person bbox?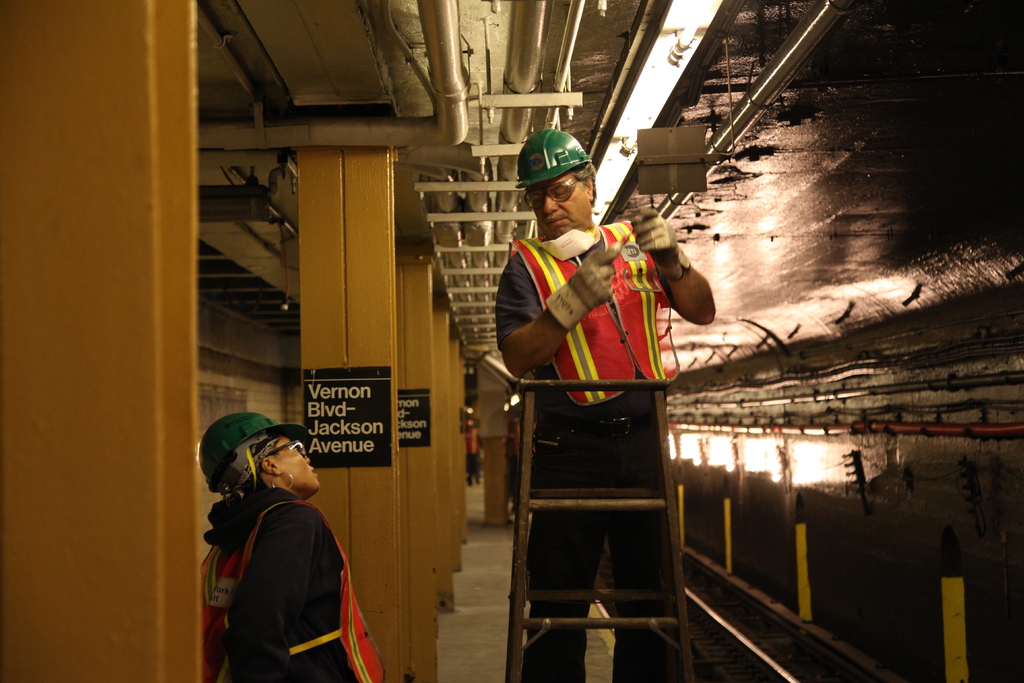
rect(465, 416, 489, 488)
